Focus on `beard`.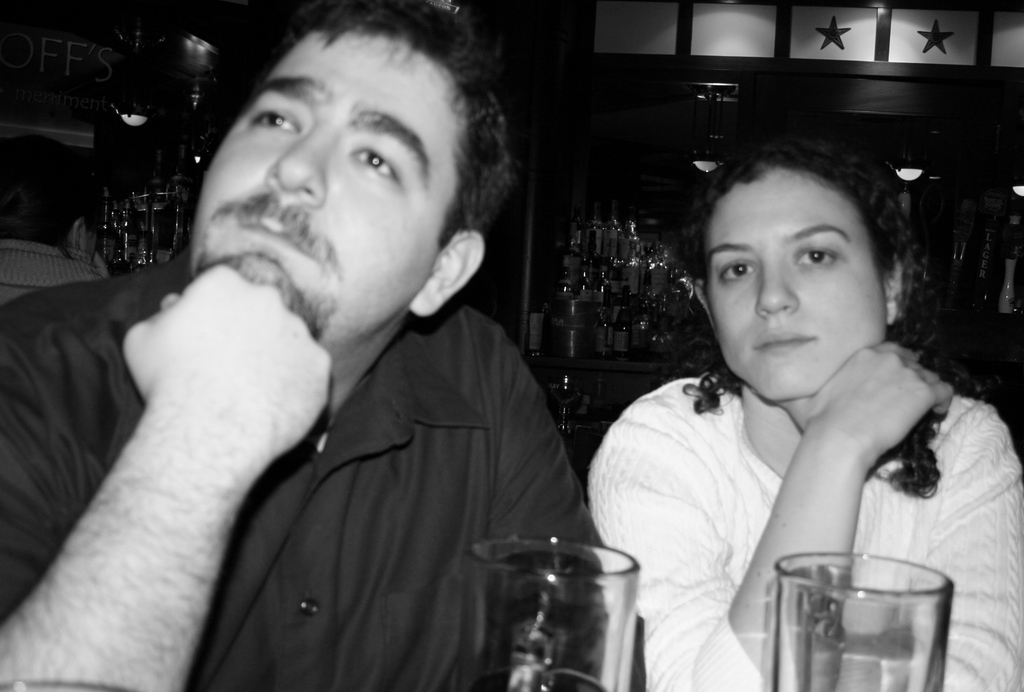
Focused at BBox(195, 192, 343, 343).
